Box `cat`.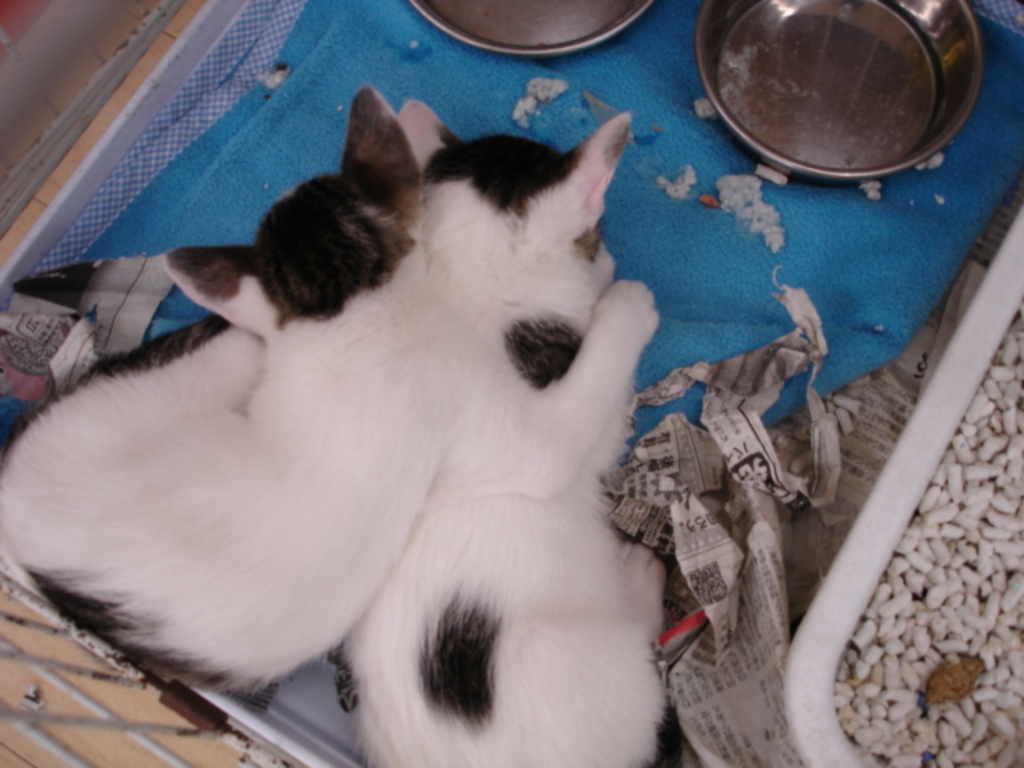
l=336, t=101, r=669, b=766.
